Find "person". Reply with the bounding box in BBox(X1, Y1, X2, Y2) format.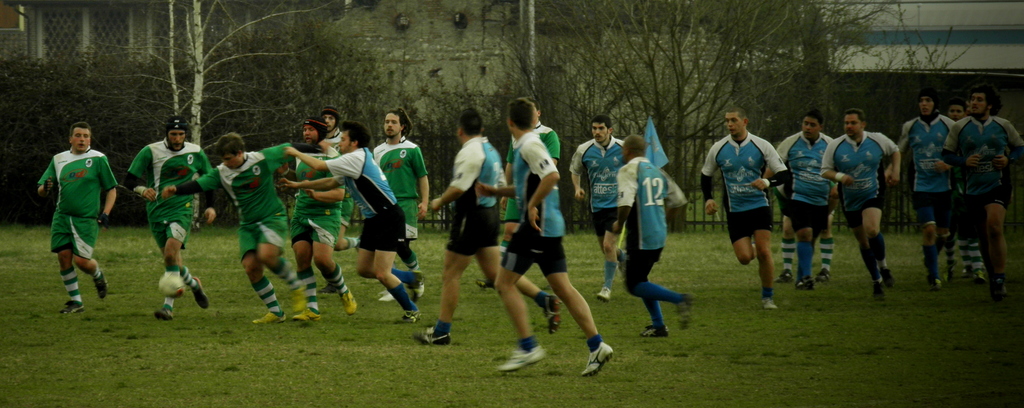
BBox(283, 124, 424, 323).
